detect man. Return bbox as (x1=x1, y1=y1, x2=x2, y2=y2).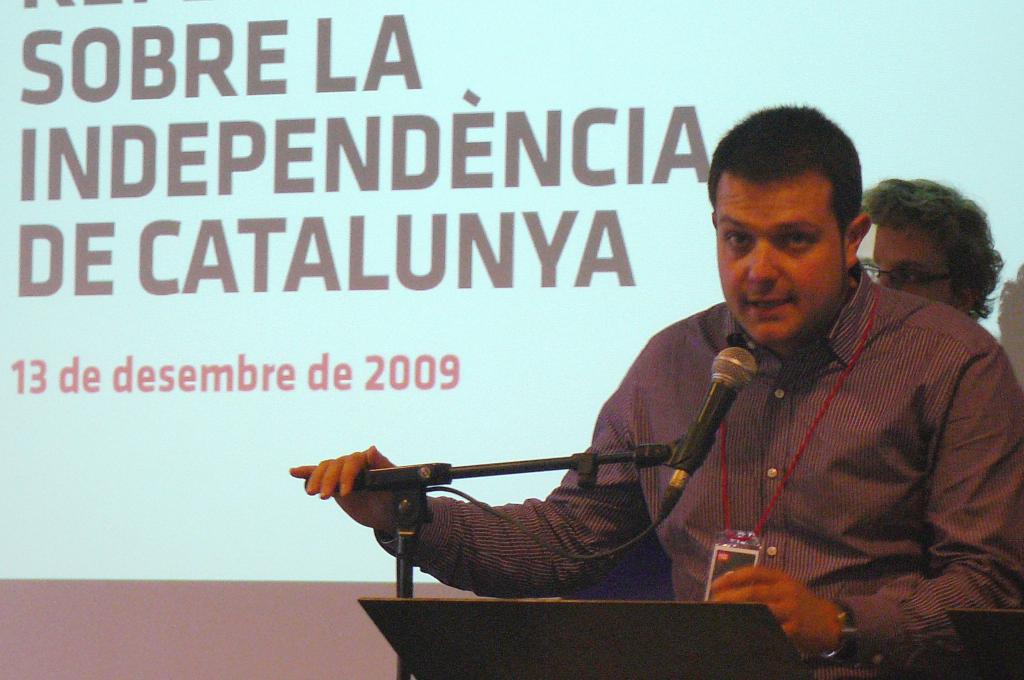
(x1=856, y1=175, x2=1002, y2=325).
